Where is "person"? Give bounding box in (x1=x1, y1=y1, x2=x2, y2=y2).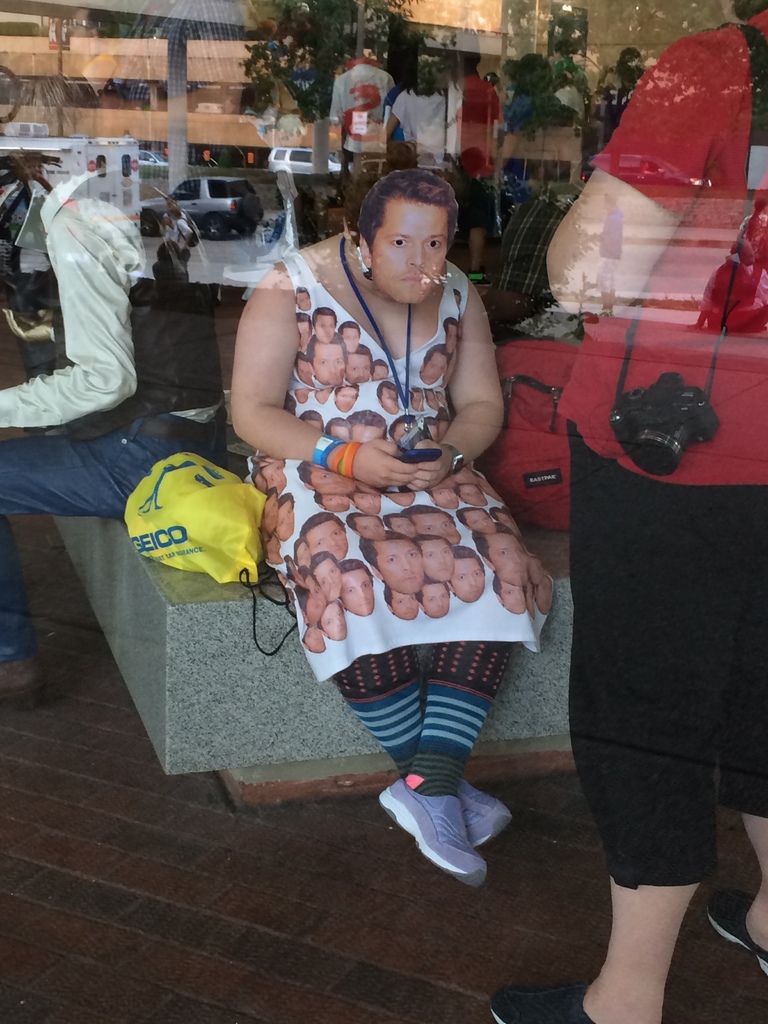
(x1=492, y1=0, x2=767, y2=1010).
